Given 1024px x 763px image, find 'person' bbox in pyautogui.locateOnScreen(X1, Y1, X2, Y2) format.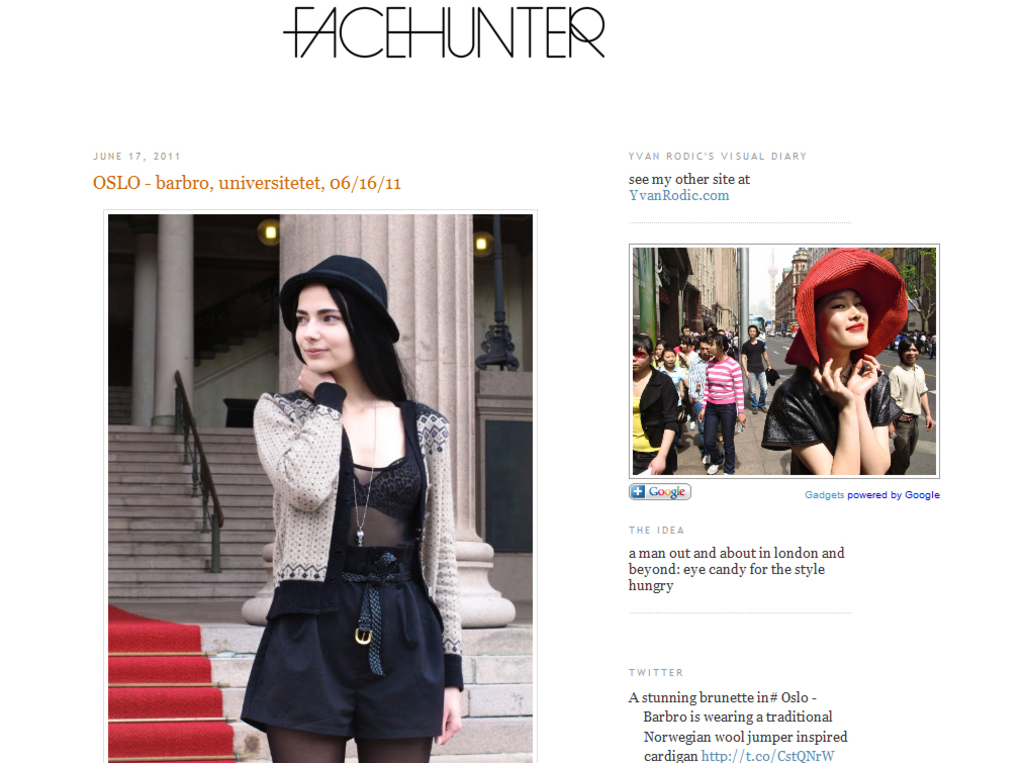
pyautogui.locateOnScreen(656, 343, 689, 427).
